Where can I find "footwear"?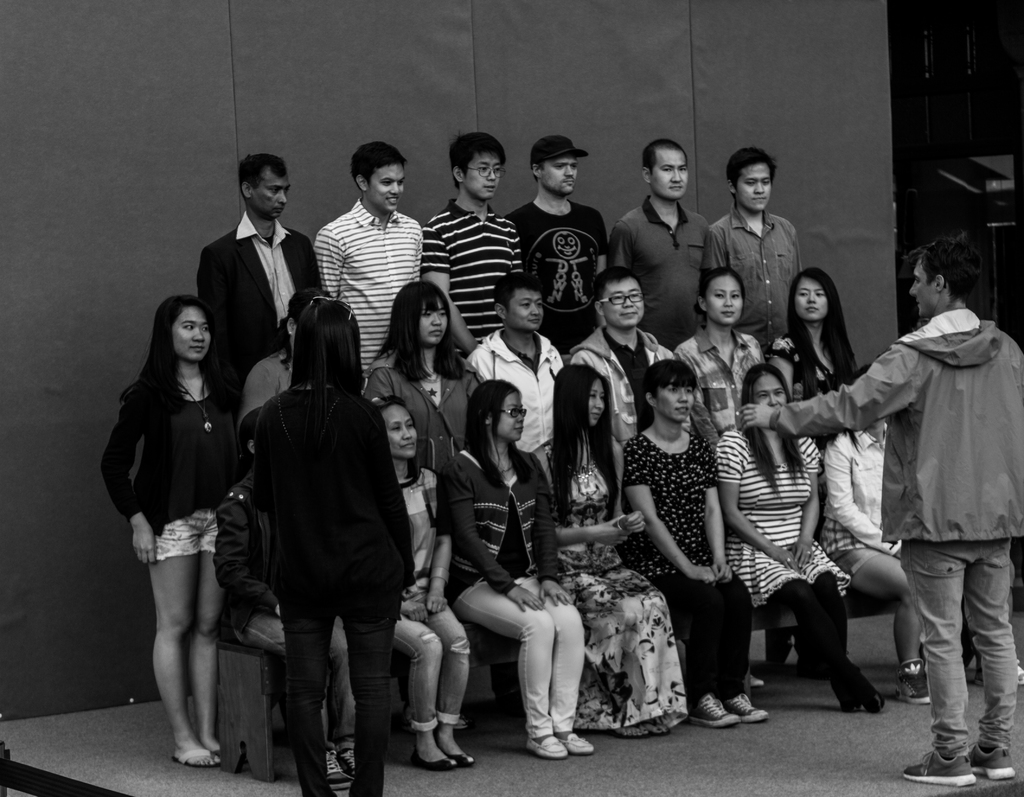
You can find it at x1=901, y1=752, x2=975, y2=788.
